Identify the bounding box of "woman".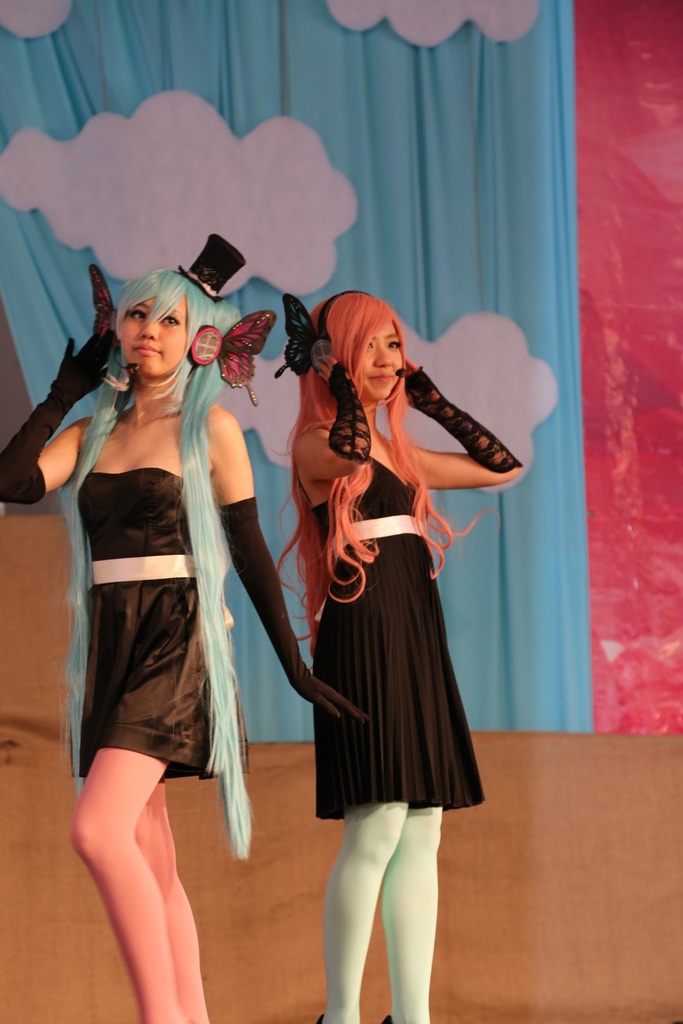
2, 267, 363, 1017.
